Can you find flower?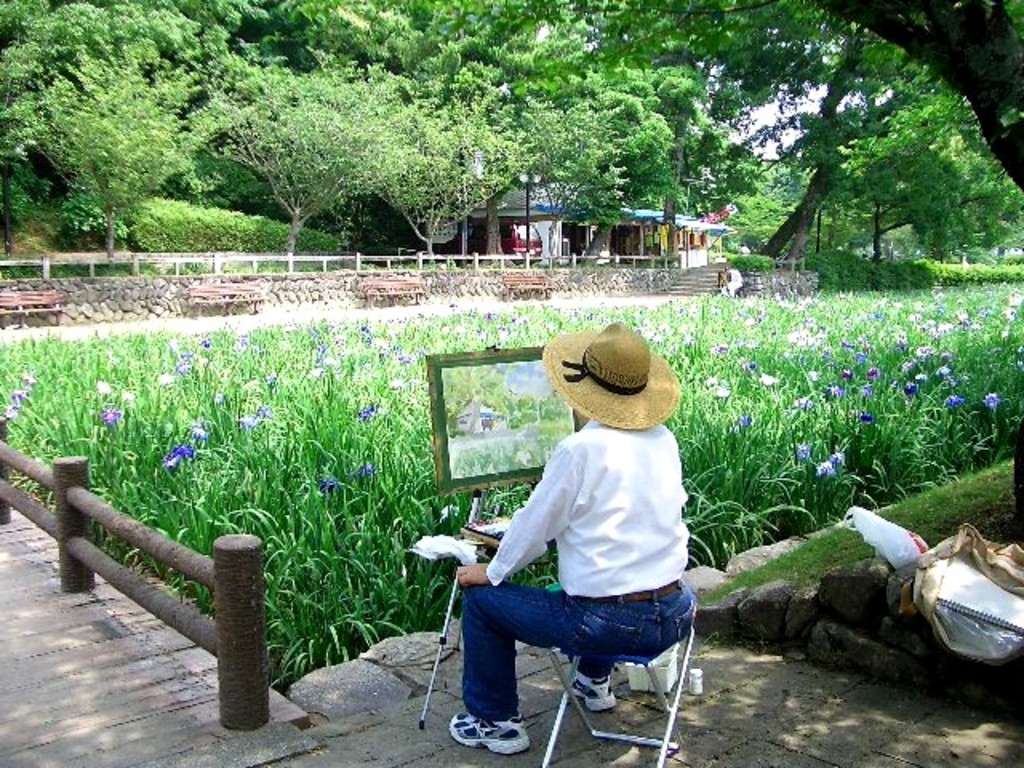
Yes, bounding box: <region>267, 368, 282, 389</region>.
